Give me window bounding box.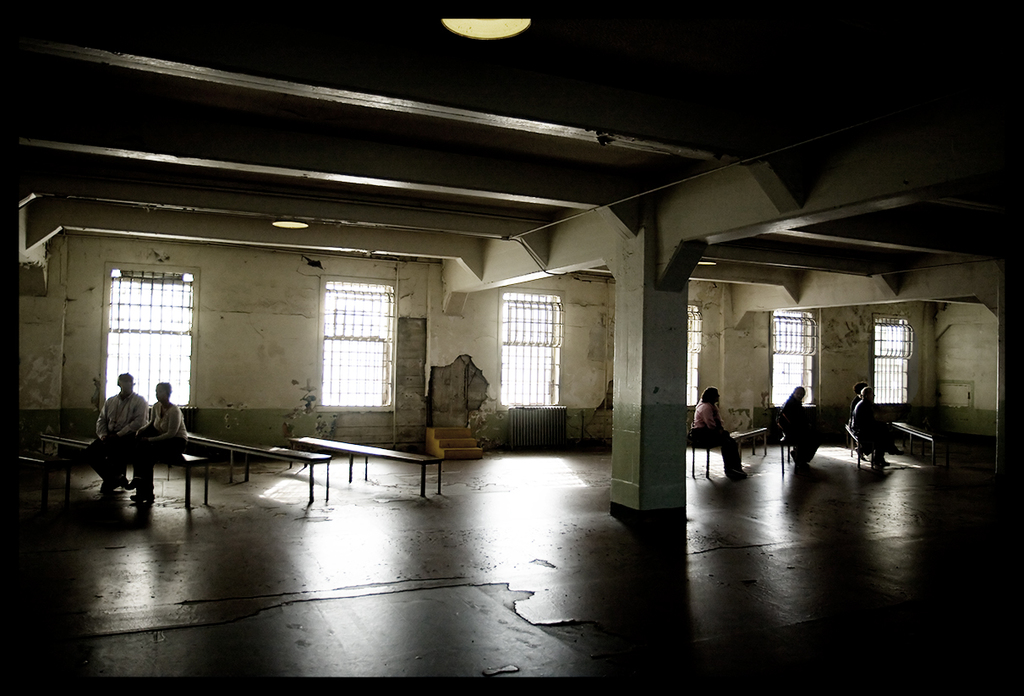
(753,295,831,414).
